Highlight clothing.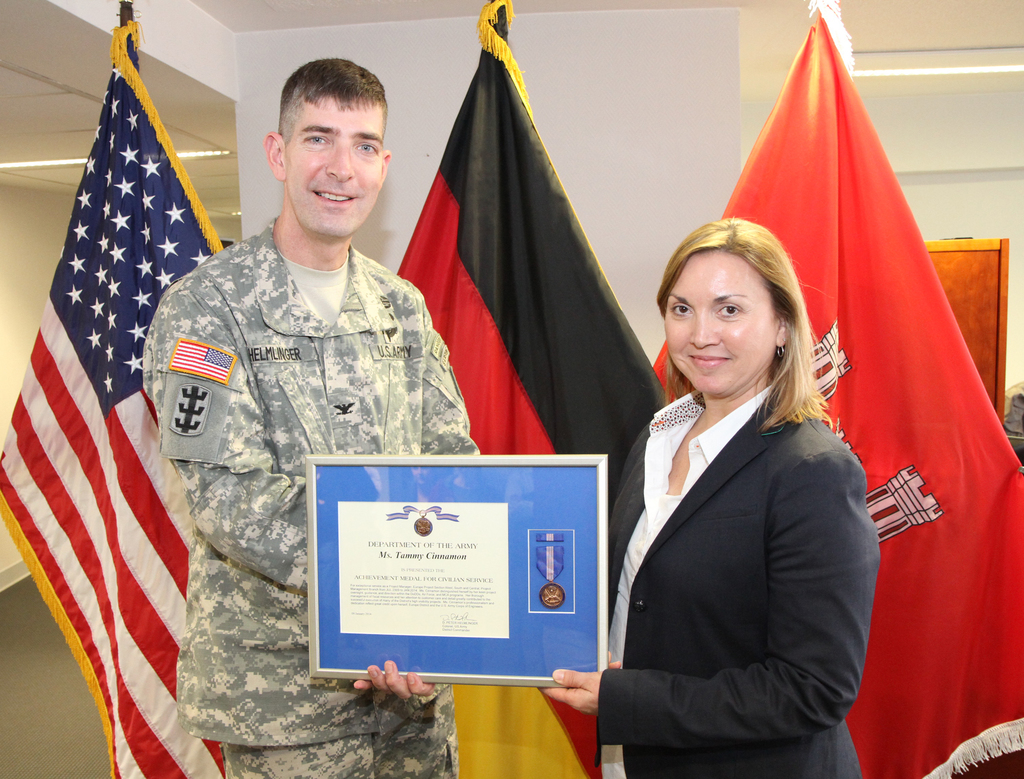
Highlighted region: {"left": 131, "top": 156, "right": 450, "bottom": 703}.
